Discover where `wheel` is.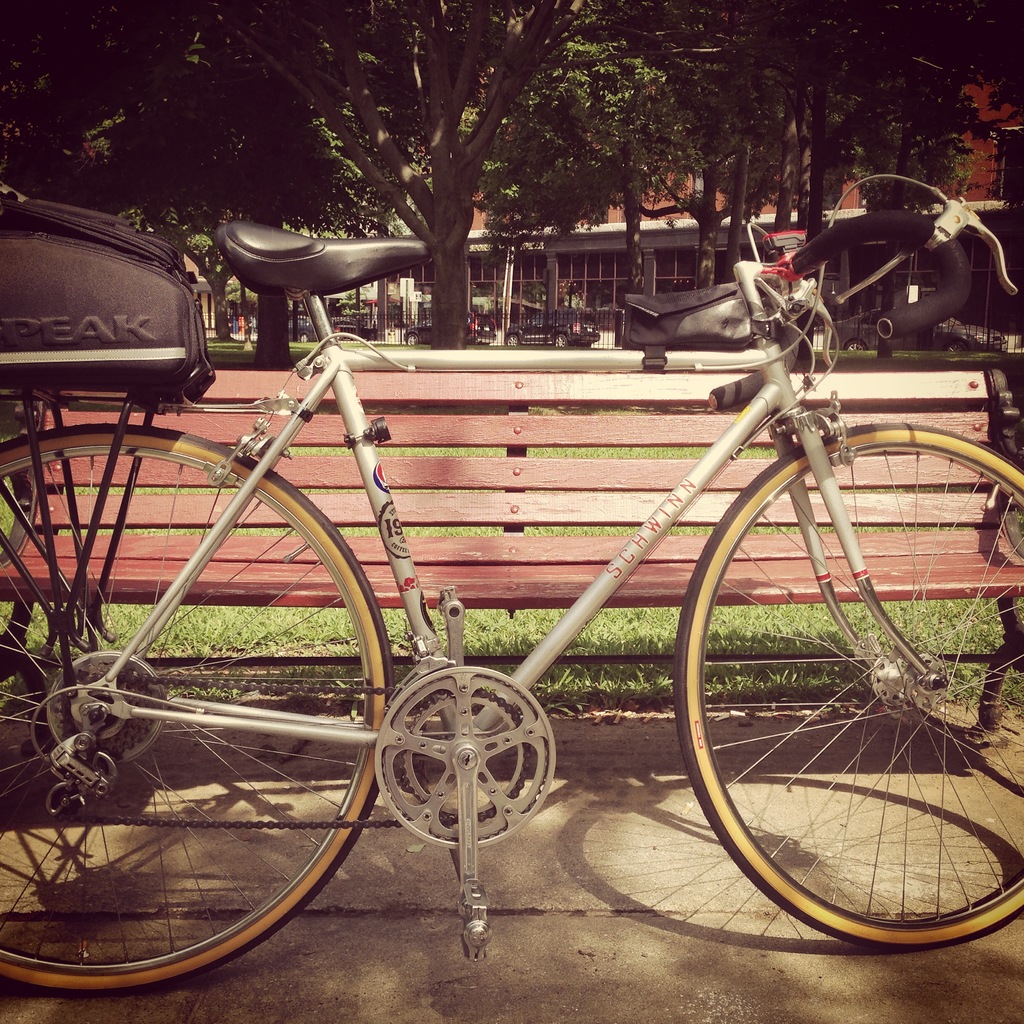
Discovered at bbox=[506, 333, 521, 348].
